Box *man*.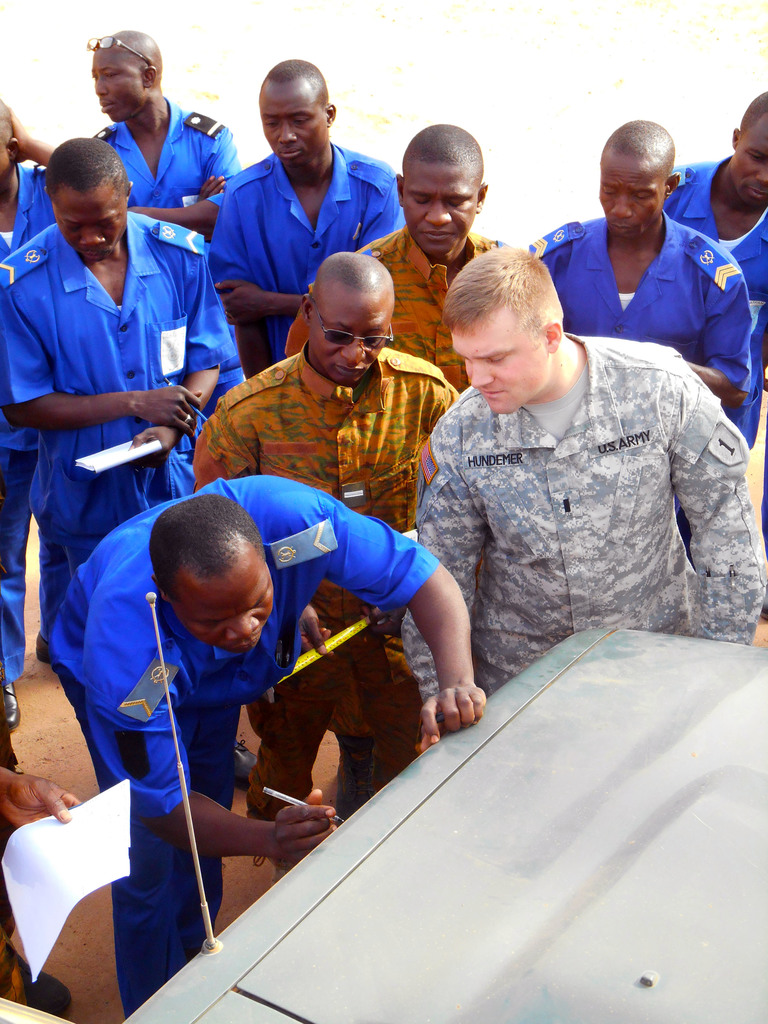
499, 113, 759, 405.
